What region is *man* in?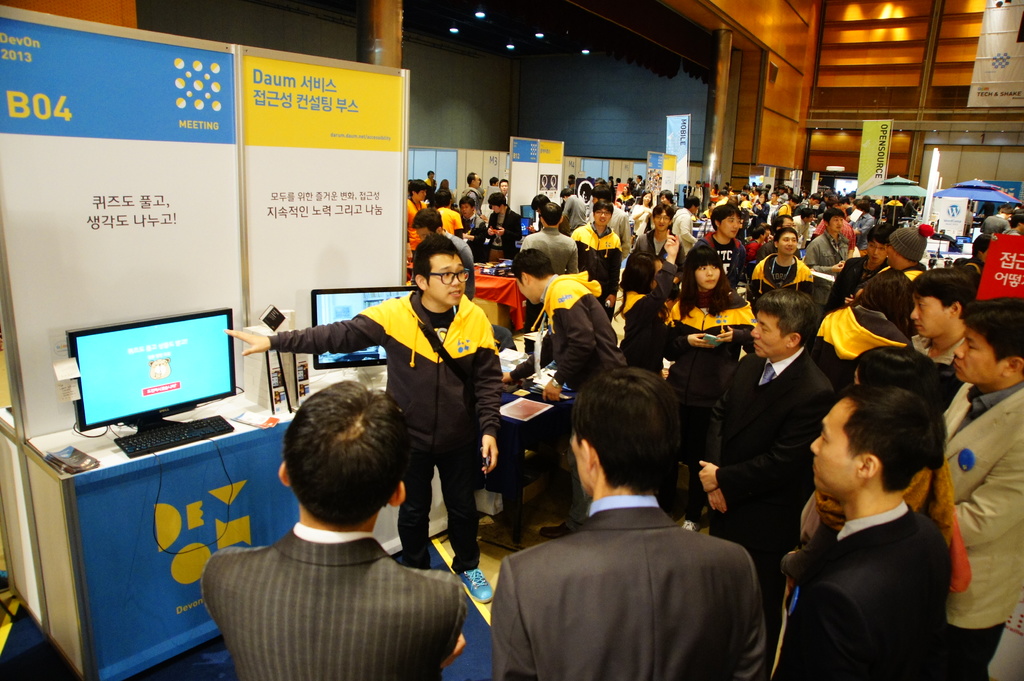
498 177 510 195.
